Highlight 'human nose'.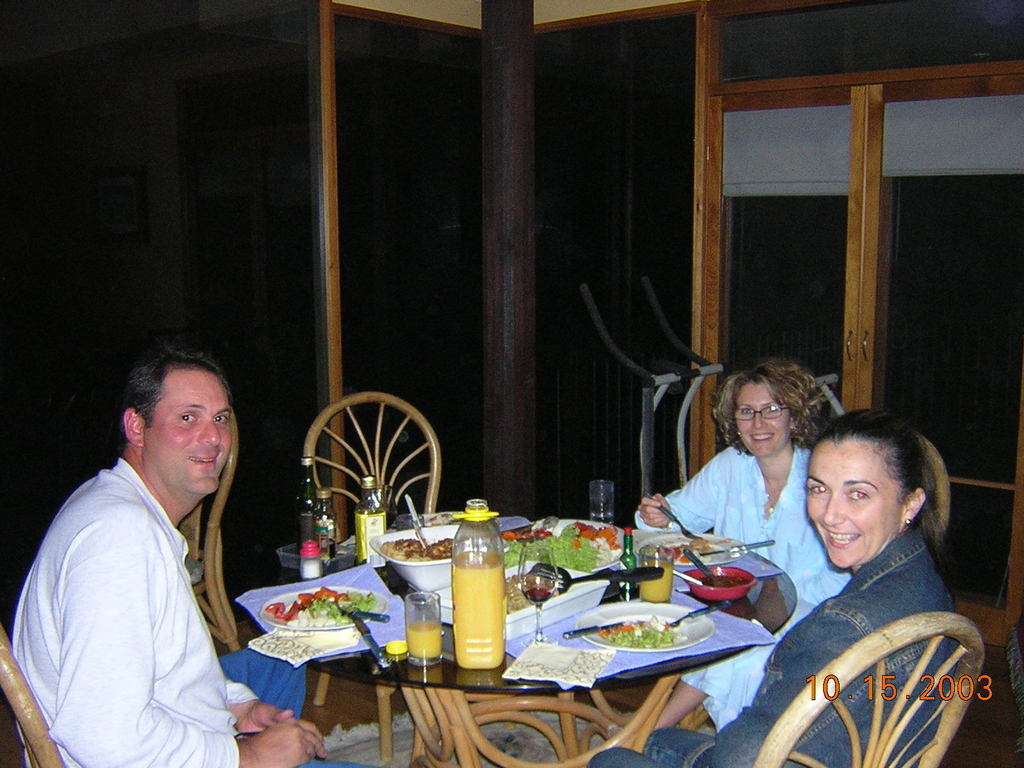
Highlighted region: pyautogui.locateOnScreen(752, 406, 767, 426).
